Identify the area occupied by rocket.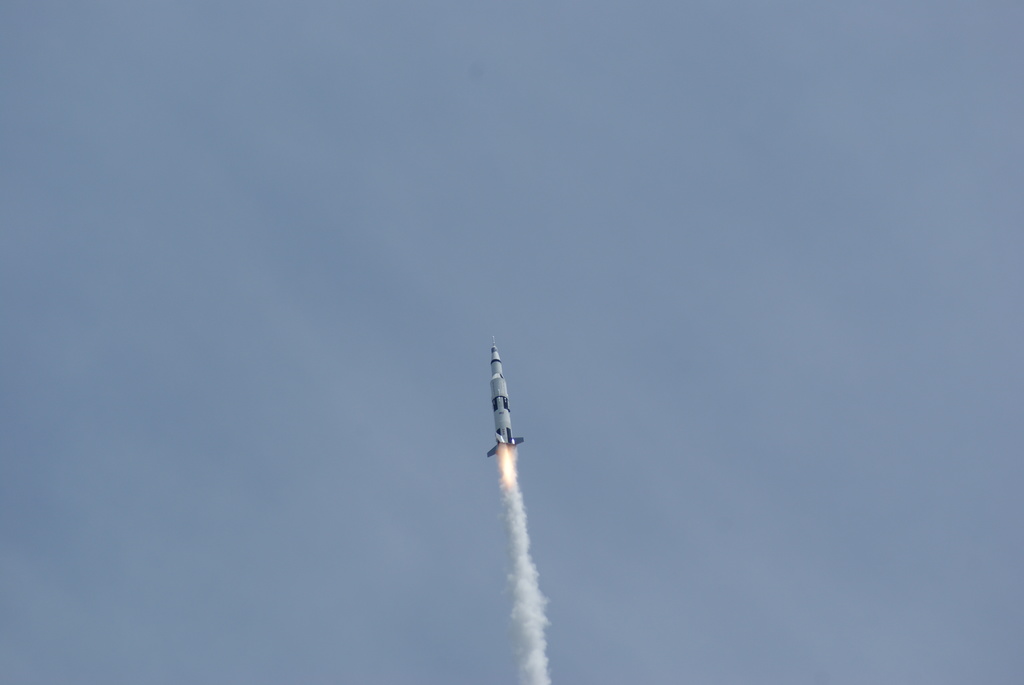
Area: box=[474, 342, 528, 463].
